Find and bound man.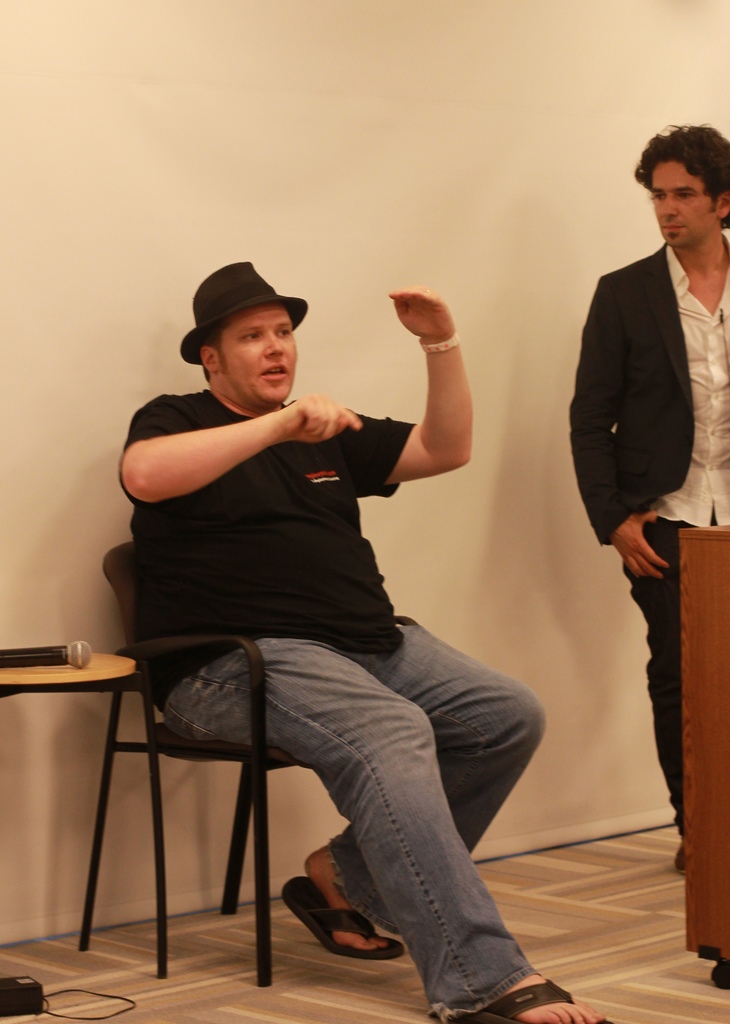
Bound: box=[123, 262, 614, 1023].
